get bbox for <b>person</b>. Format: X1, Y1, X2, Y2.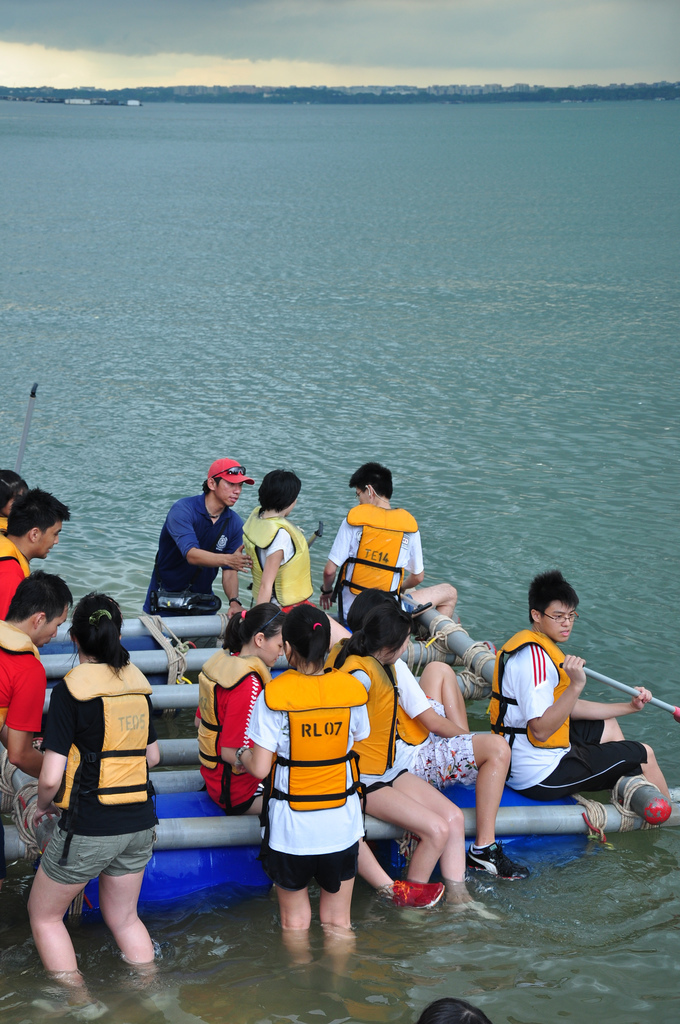
491, 575, 672, 796.
